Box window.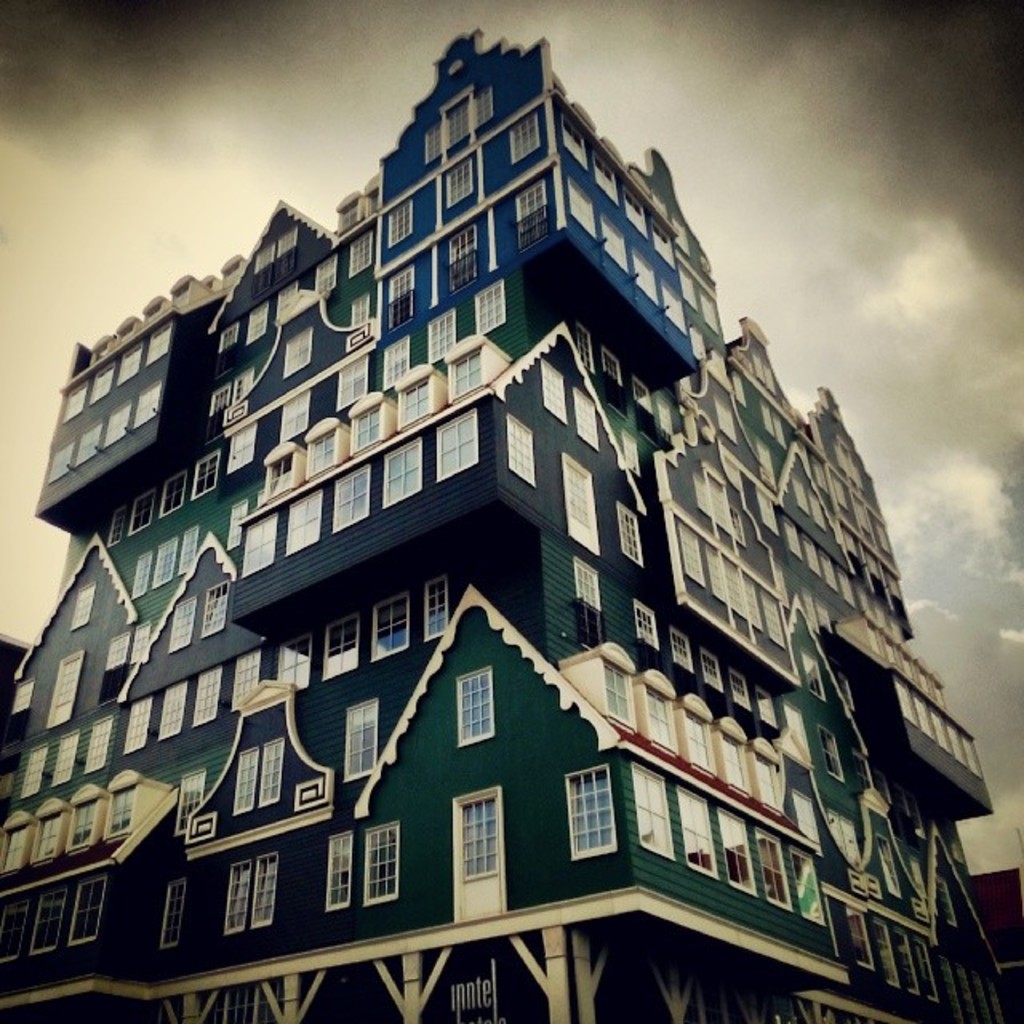
[left=110, top=344, right=139, bottom=386].
